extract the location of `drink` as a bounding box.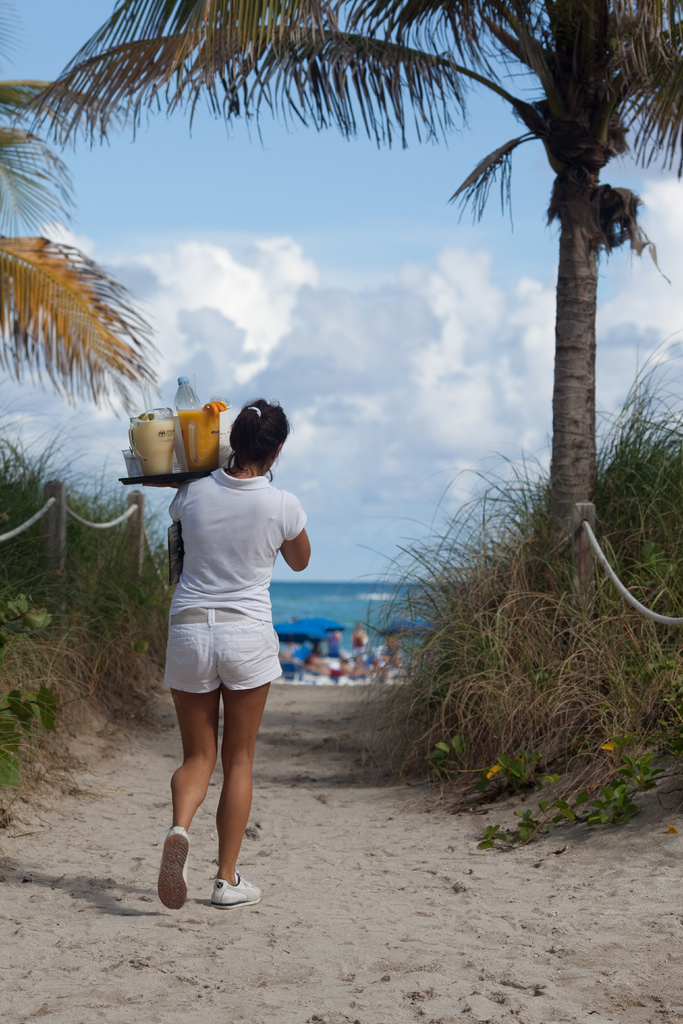
133/416/171/481.
